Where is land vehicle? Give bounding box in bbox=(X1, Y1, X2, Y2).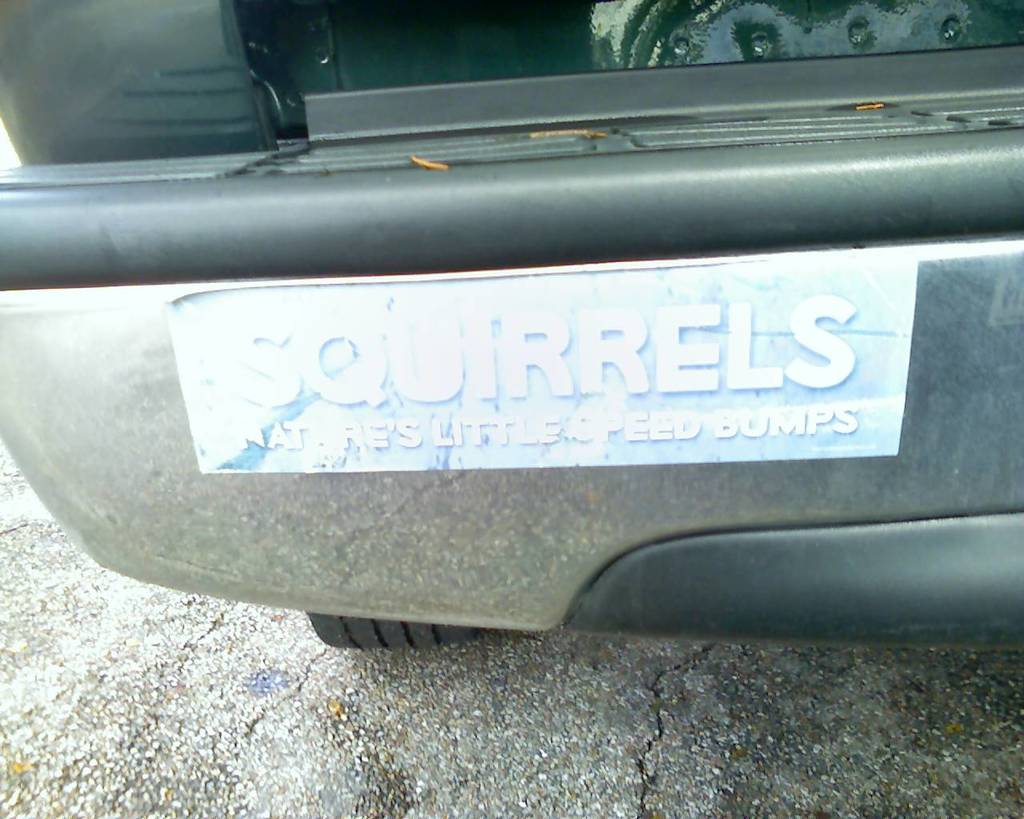
bbox=(0, 0, 1023, 652).
